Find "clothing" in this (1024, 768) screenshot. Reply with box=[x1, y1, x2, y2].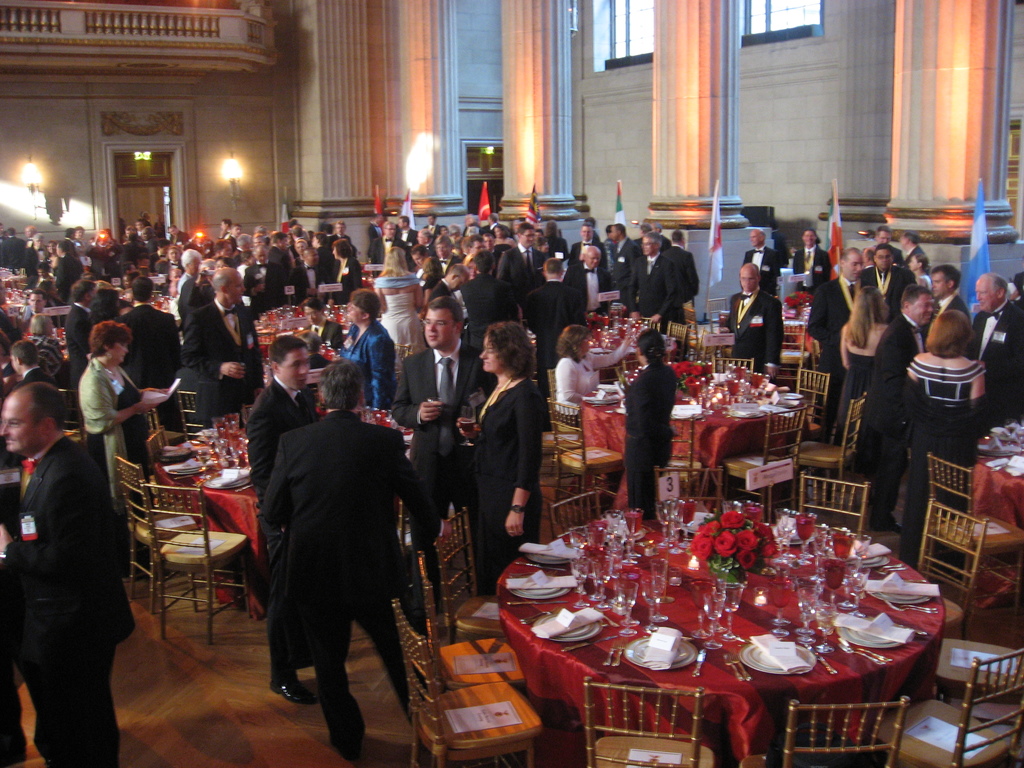
box=[340, 315, 392, 406].
